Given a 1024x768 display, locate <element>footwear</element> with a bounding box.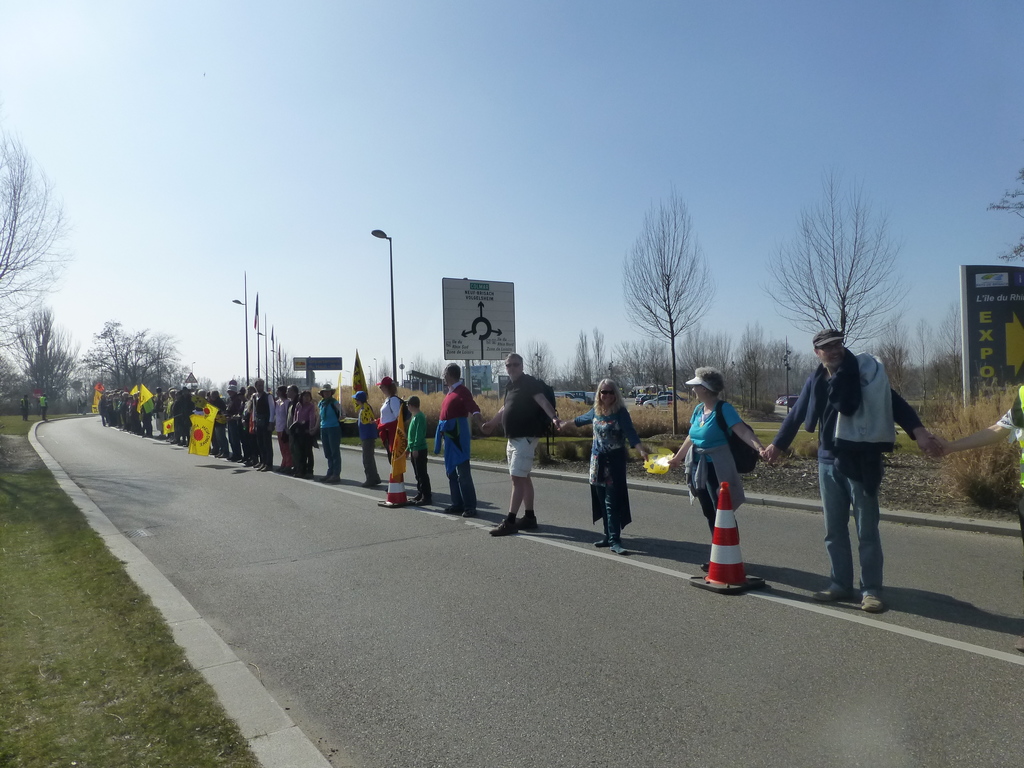
Located: BBox(810, 590, 853, 603).
